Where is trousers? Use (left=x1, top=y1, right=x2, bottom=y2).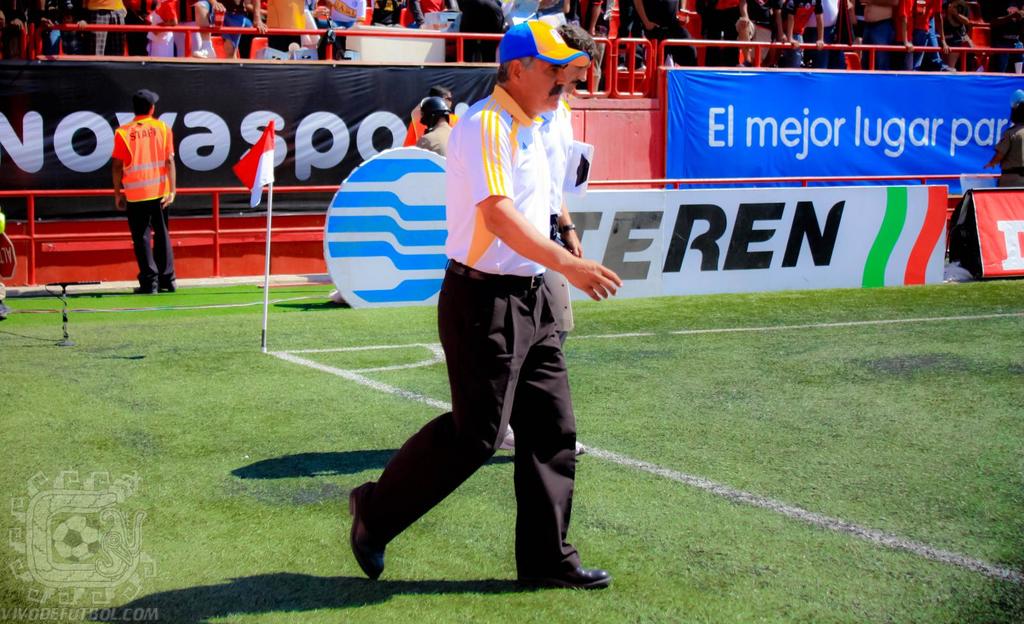
(left=781, top=36, right=803, bottom=68).
